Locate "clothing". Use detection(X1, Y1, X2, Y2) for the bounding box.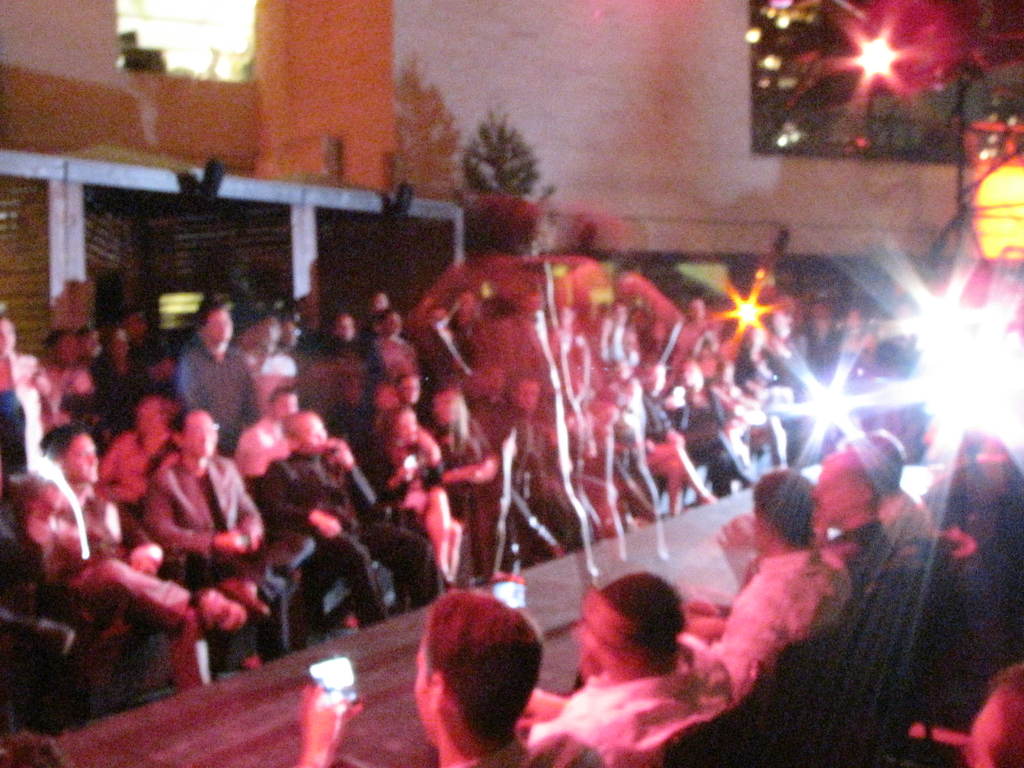
detection(825, 518, 893, 601).
